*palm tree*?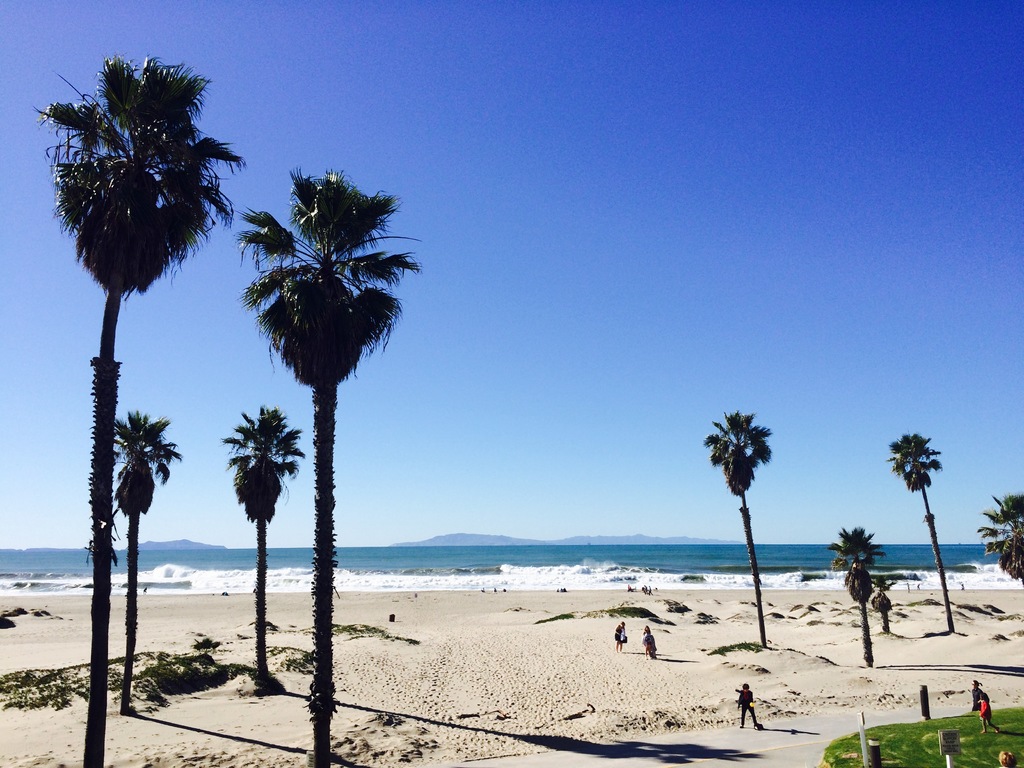
(17, 45, 199, 726)
